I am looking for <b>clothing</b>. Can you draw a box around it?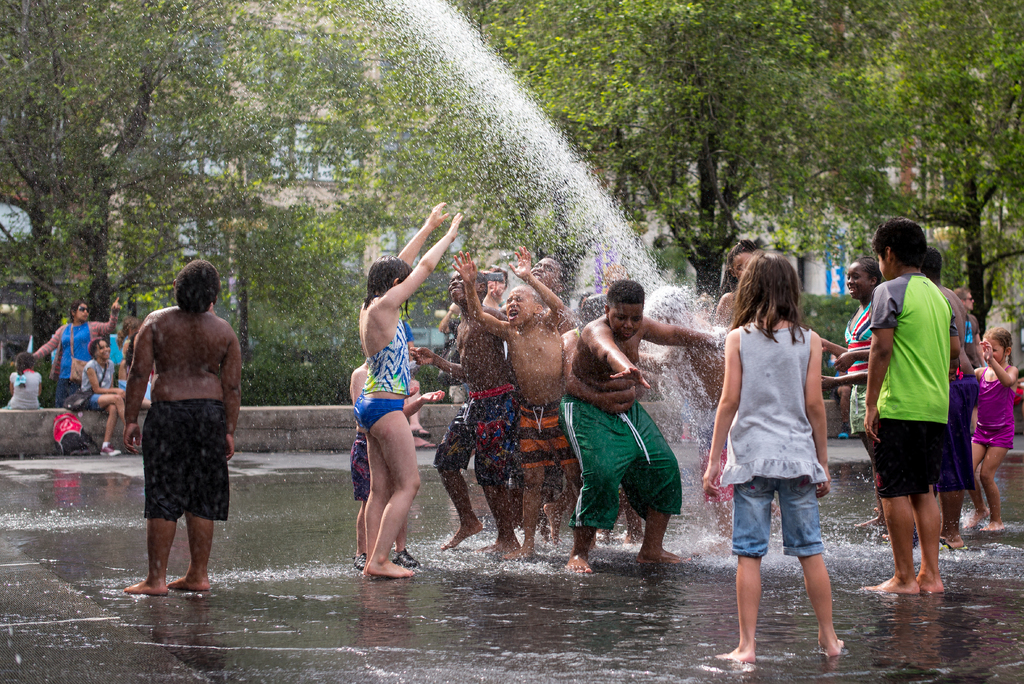
Sure, the bounding box is locate(355, 309, 402, 400).
